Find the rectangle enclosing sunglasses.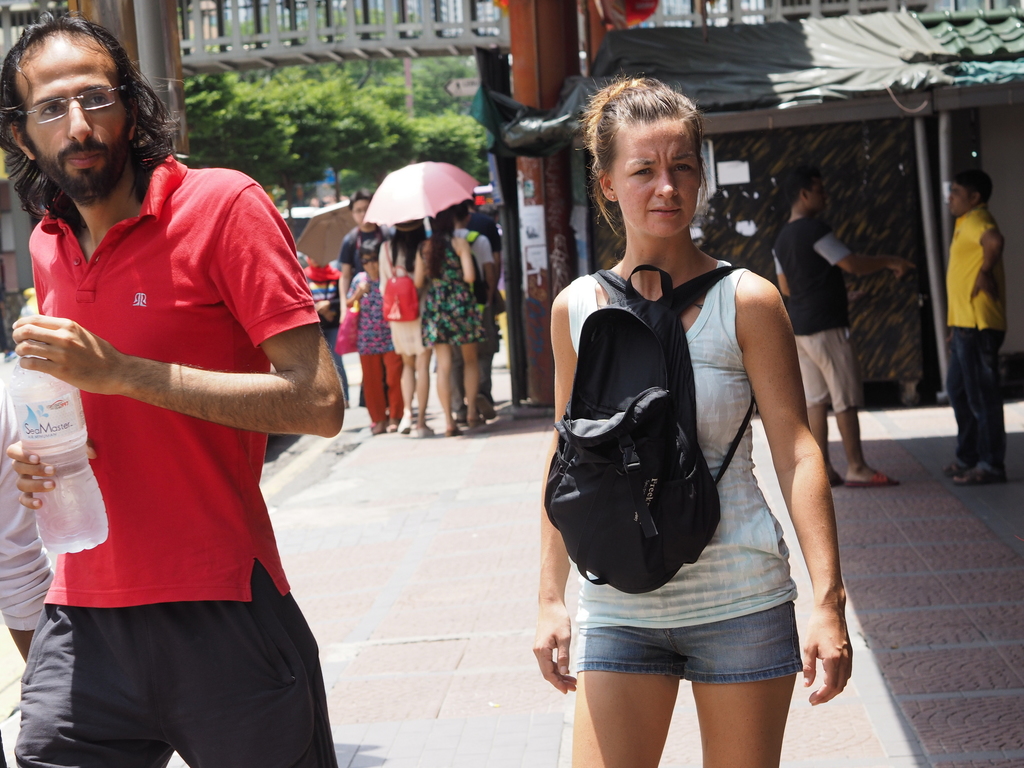
bbox(362, 254, 375, 266).
